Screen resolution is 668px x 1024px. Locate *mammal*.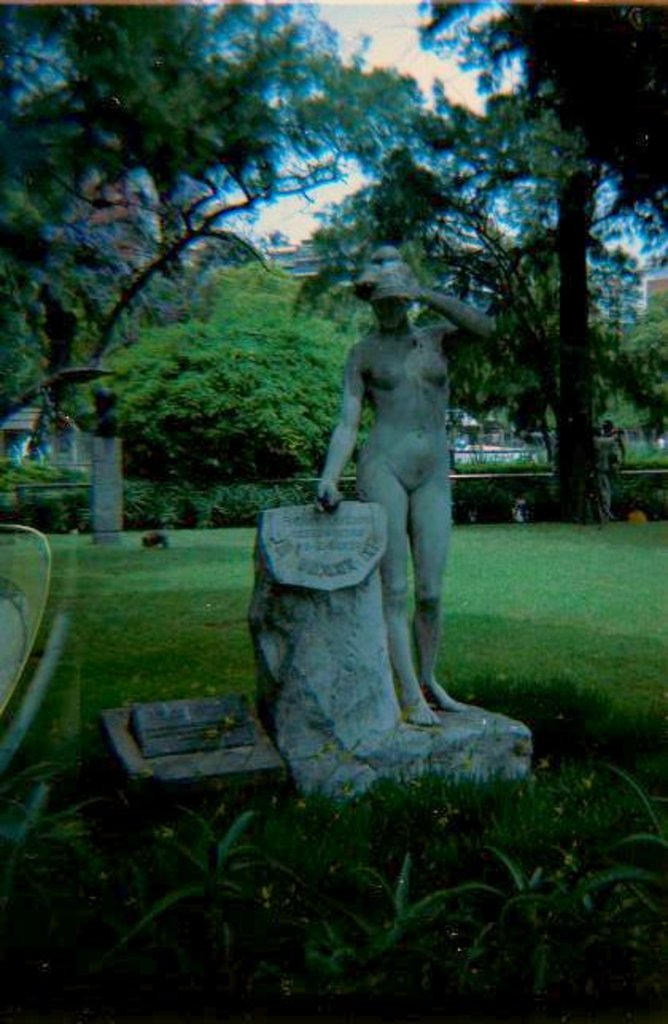
locate(318, 250, 479, 744).
